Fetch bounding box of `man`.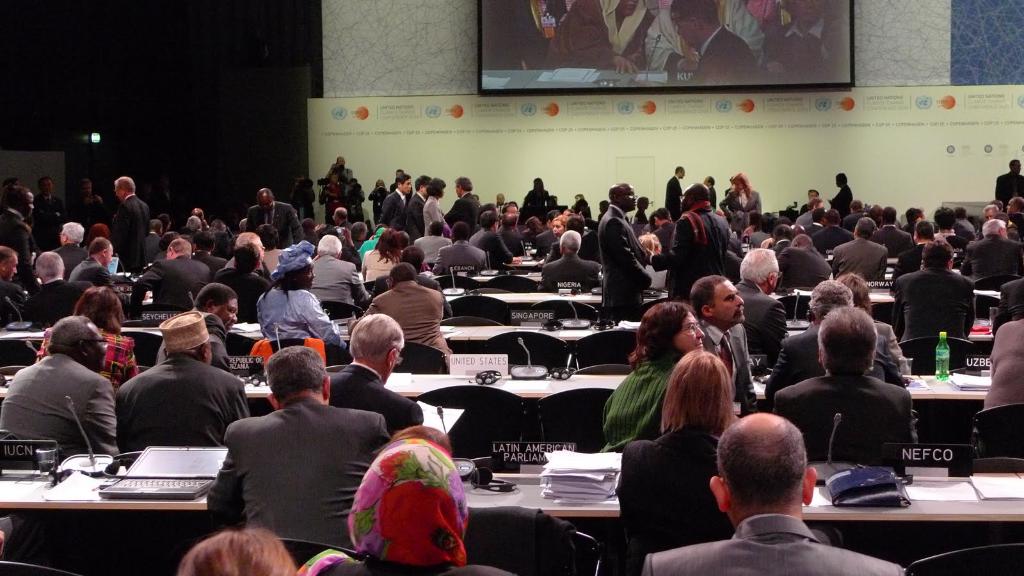
Bbox: 766/275/915/386.
